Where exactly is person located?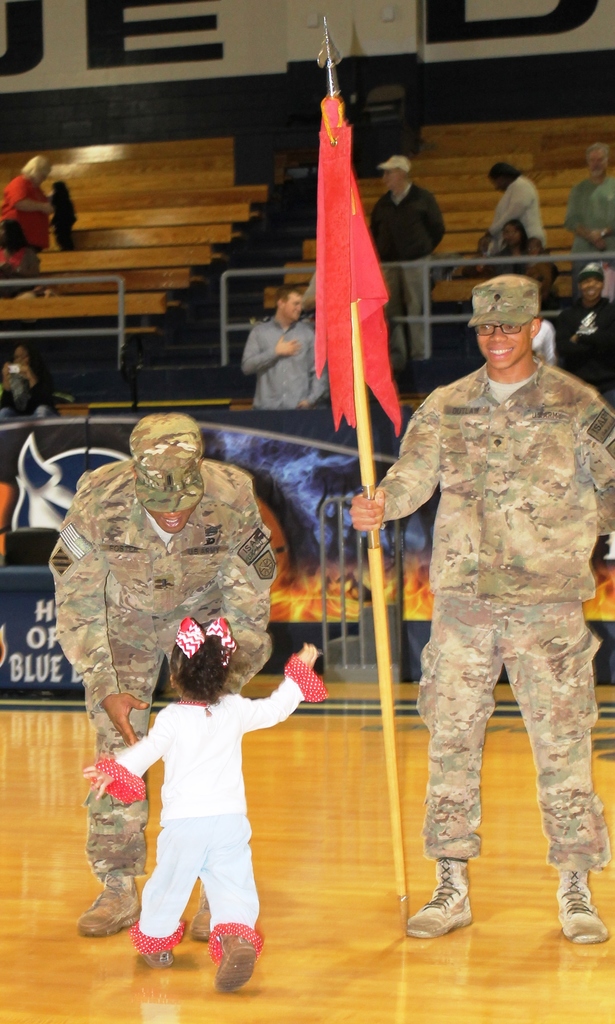
Its bounding box is (47, 409, 278, 923).
